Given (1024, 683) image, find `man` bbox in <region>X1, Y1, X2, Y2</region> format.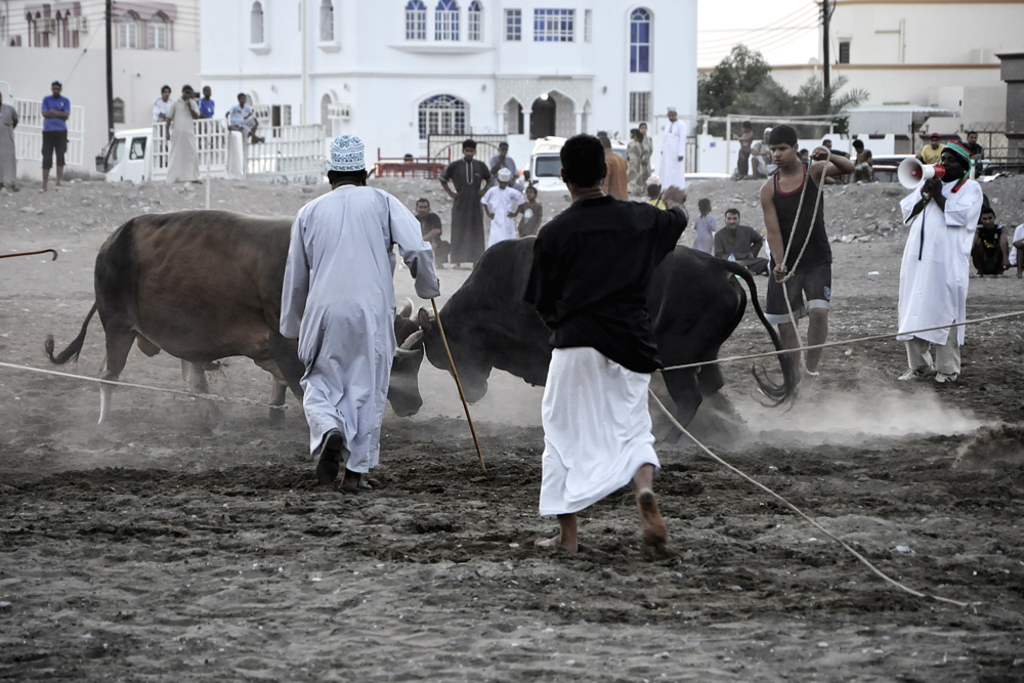
<region>967, 209, 1015, 276</region>.
